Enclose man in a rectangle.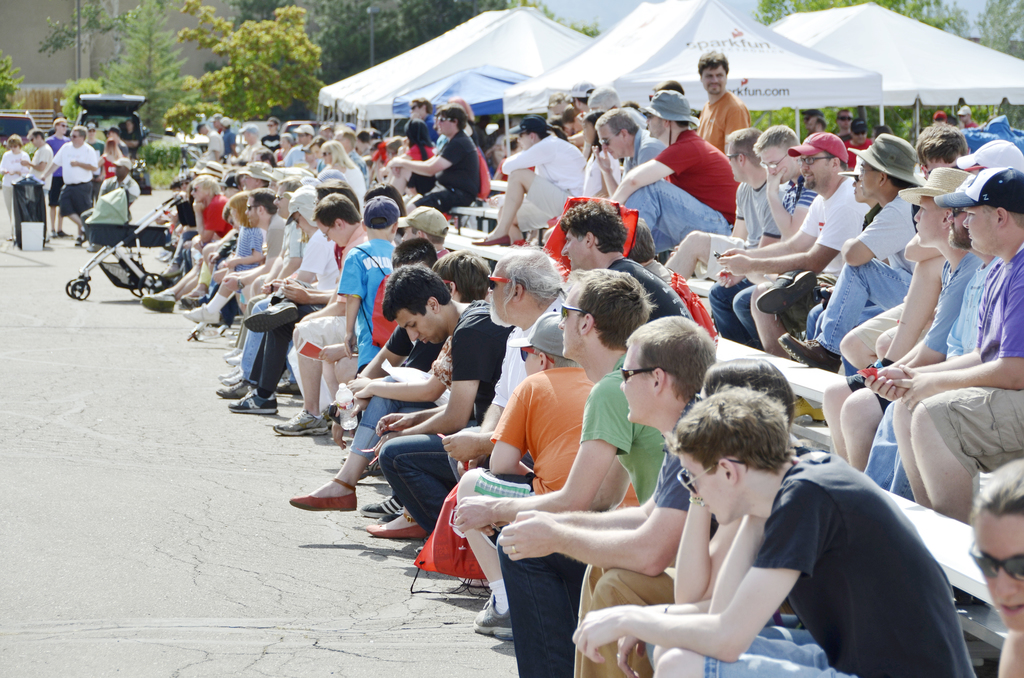
region(640, 369, 956, 666).
